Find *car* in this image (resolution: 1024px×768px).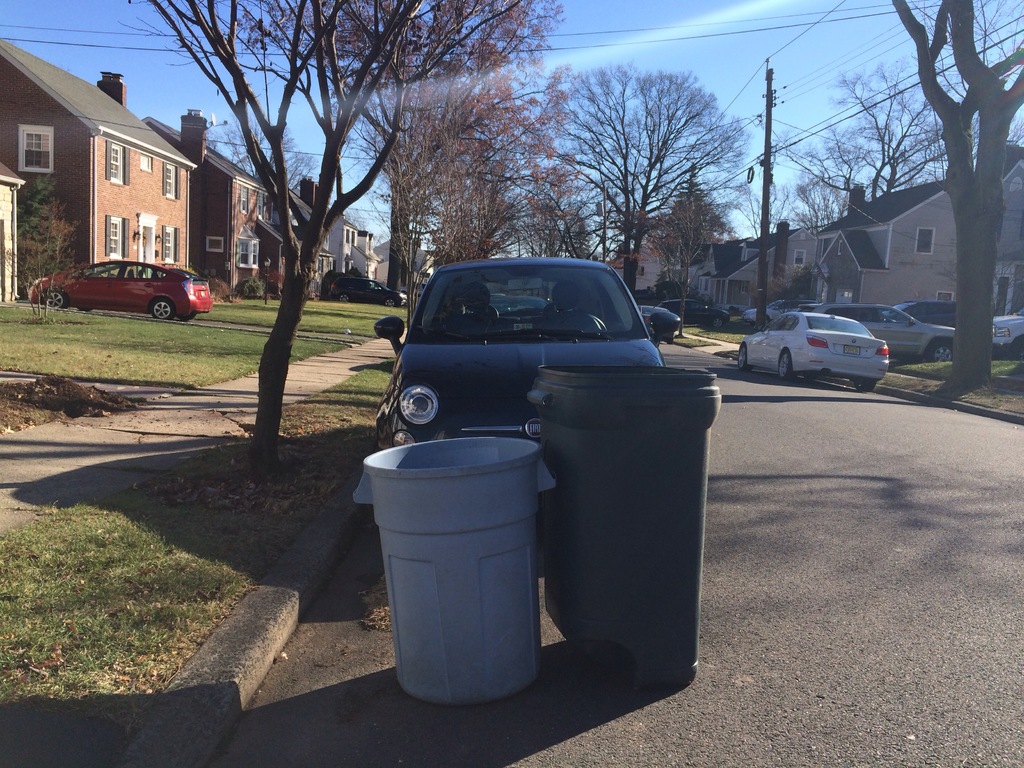
30,259,211,320.
